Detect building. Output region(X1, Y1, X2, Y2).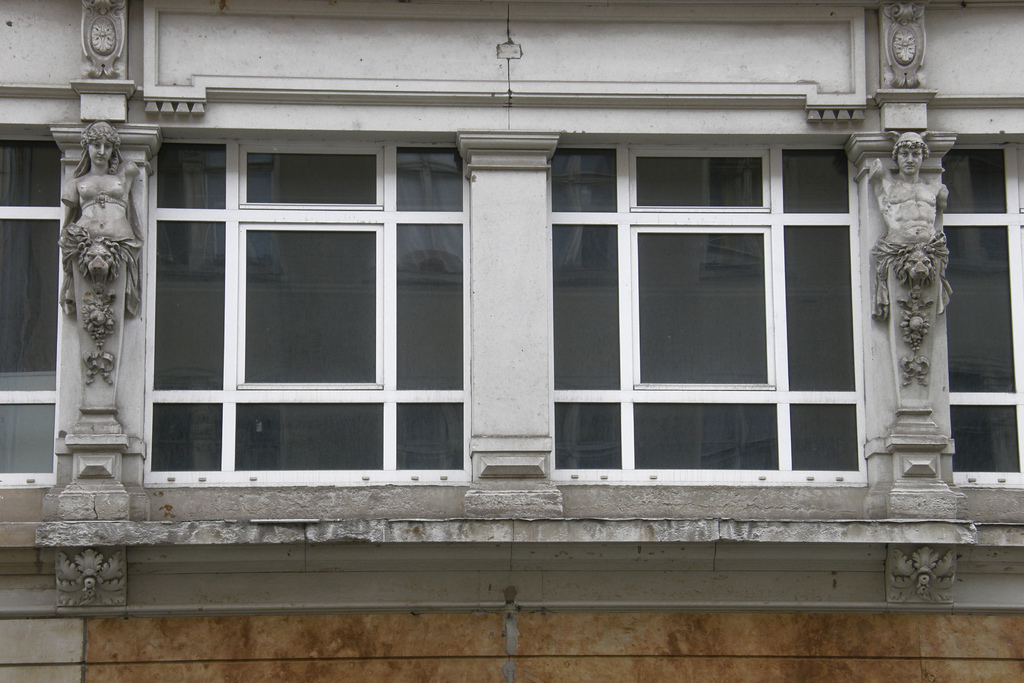
region(0, 0, 1023, 682).
